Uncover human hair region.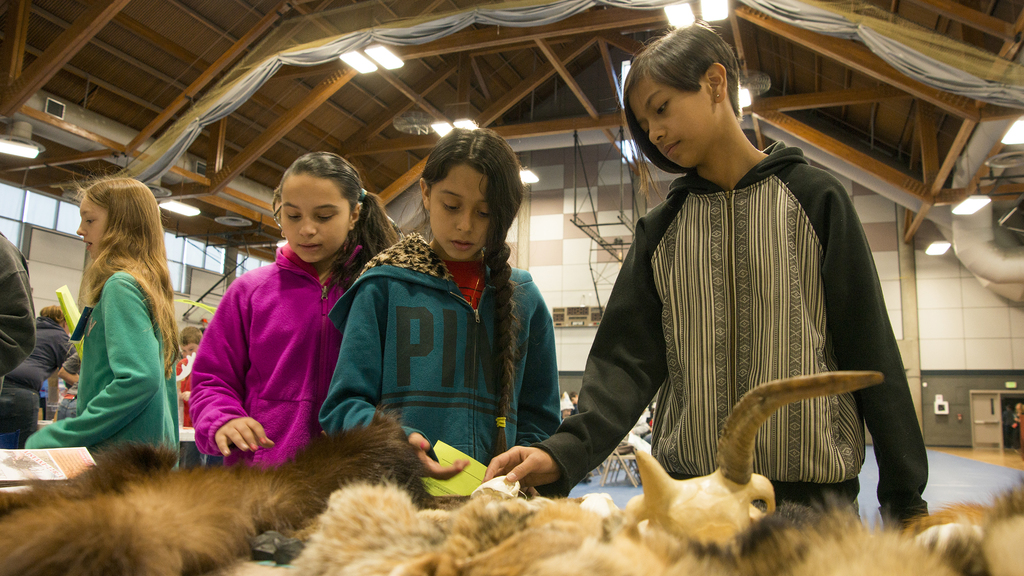
Uncovered: bbox=(266, 147, 404, 297).
